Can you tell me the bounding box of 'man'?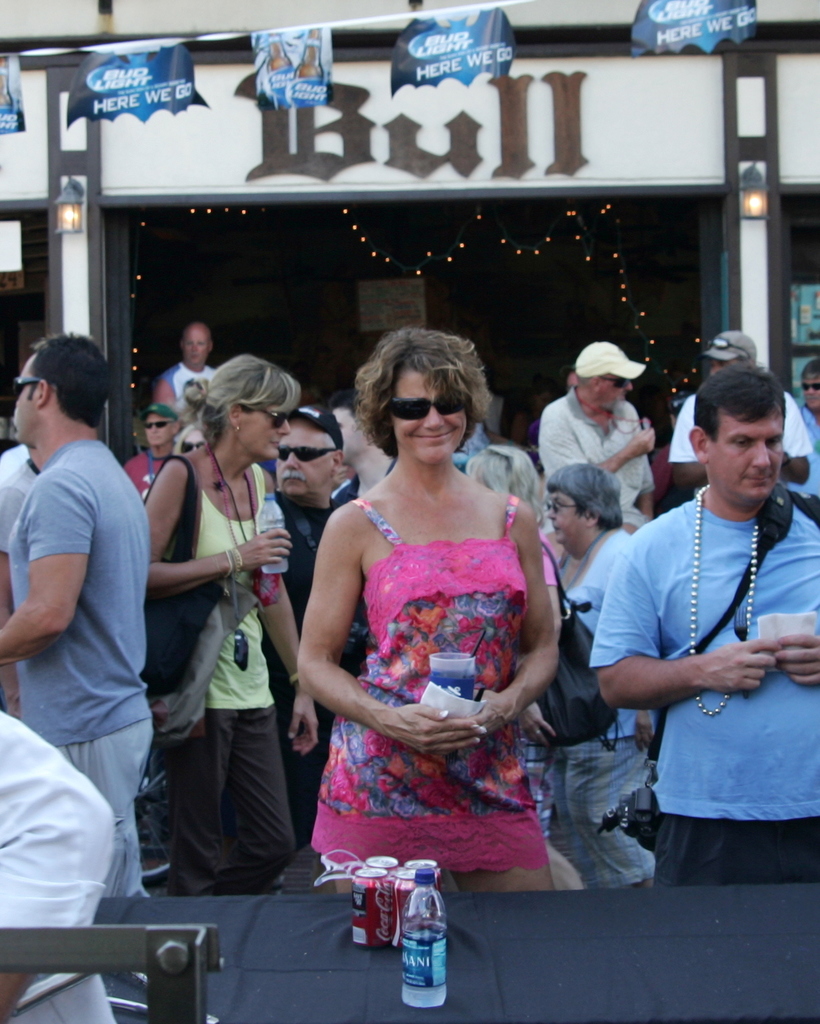
l=327, t=388, r=399, b=513.
